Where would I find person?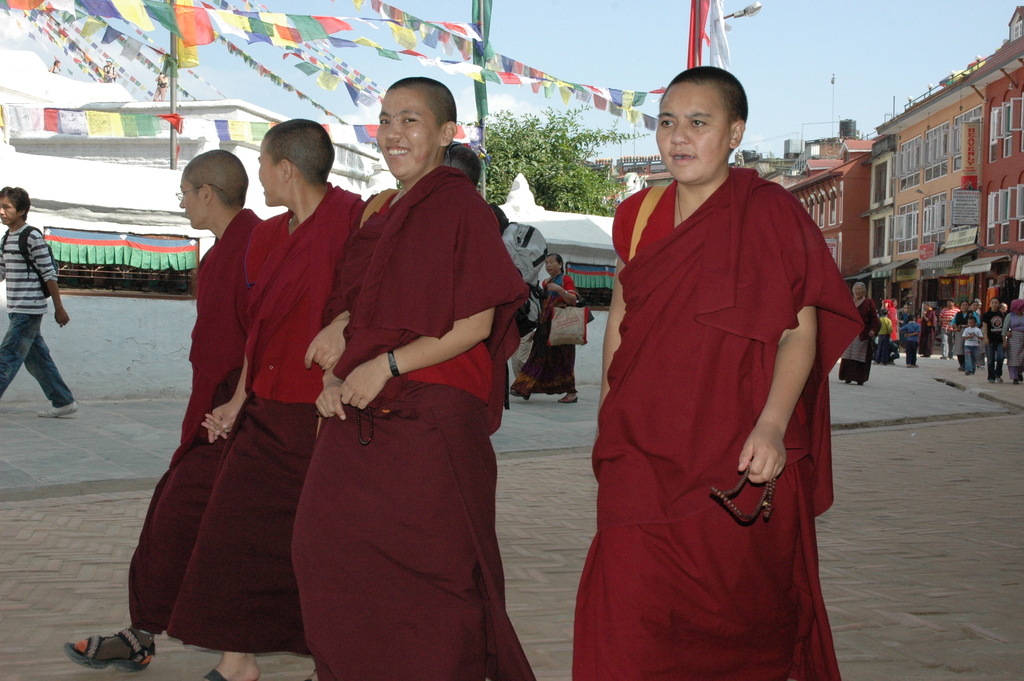
At bbox(953, 298, 979, 364).
